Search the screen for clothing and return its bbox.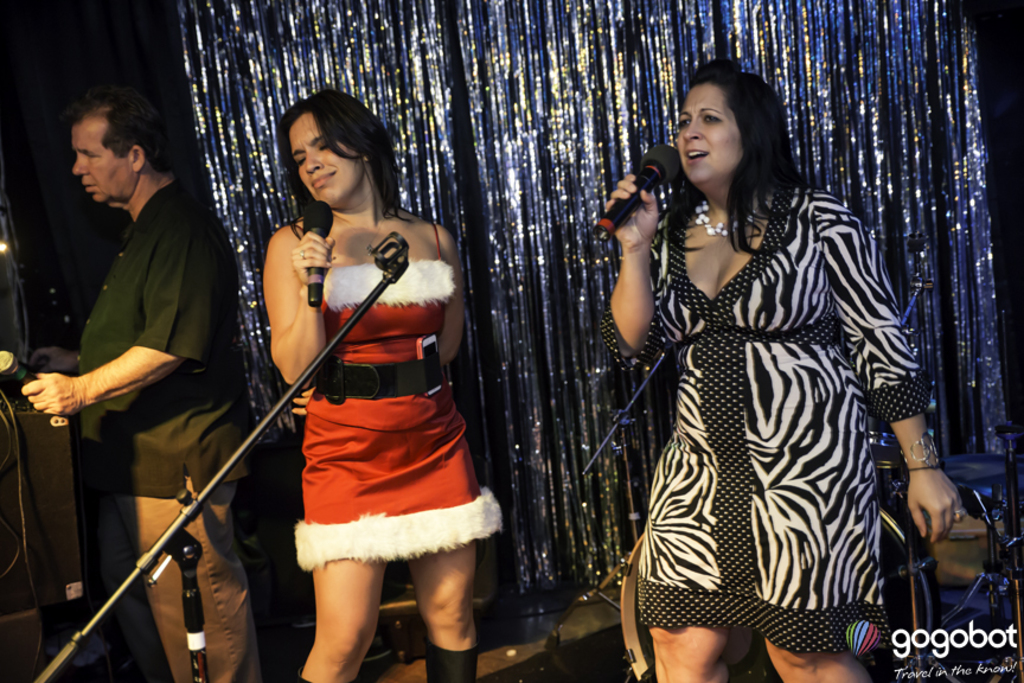
Found: <region>599, 186, 924, 649</region>.
